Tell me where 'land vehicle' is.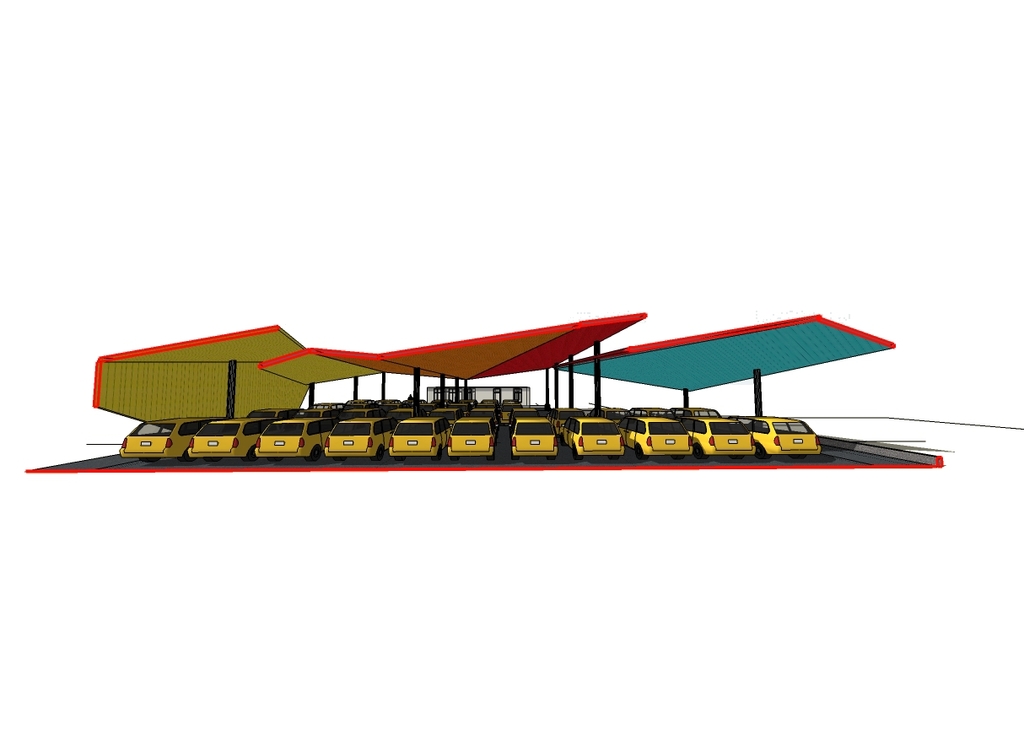
'land vehicle' is at (x1=446, y1=418, x2=499, y2=462).
